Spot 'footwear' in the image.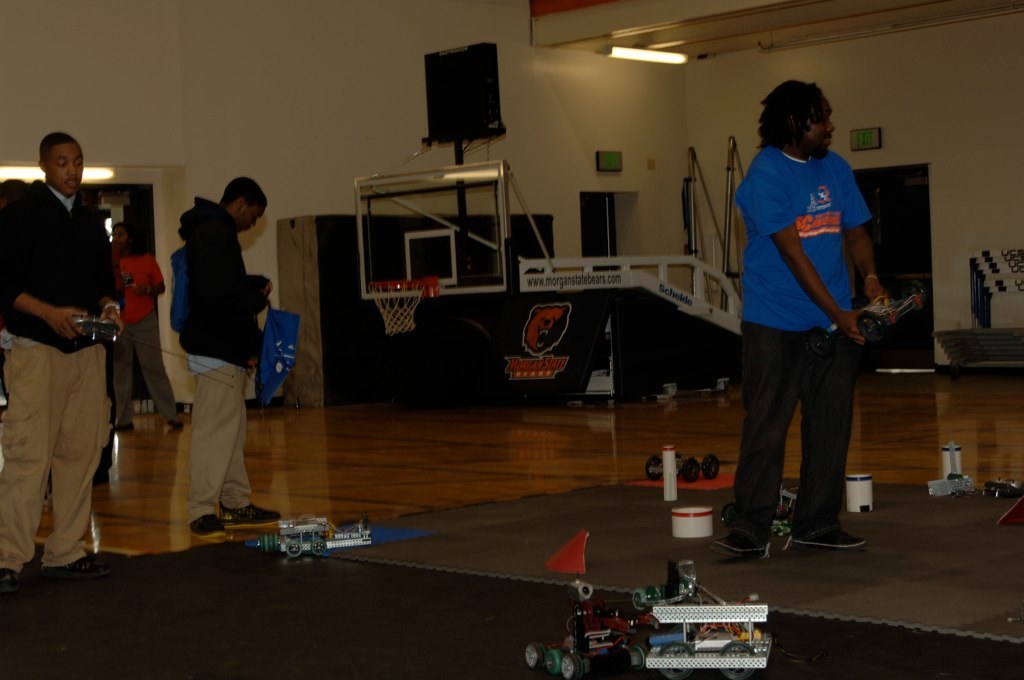
'footwear' found at Rect(163, 419, 184, 438).
